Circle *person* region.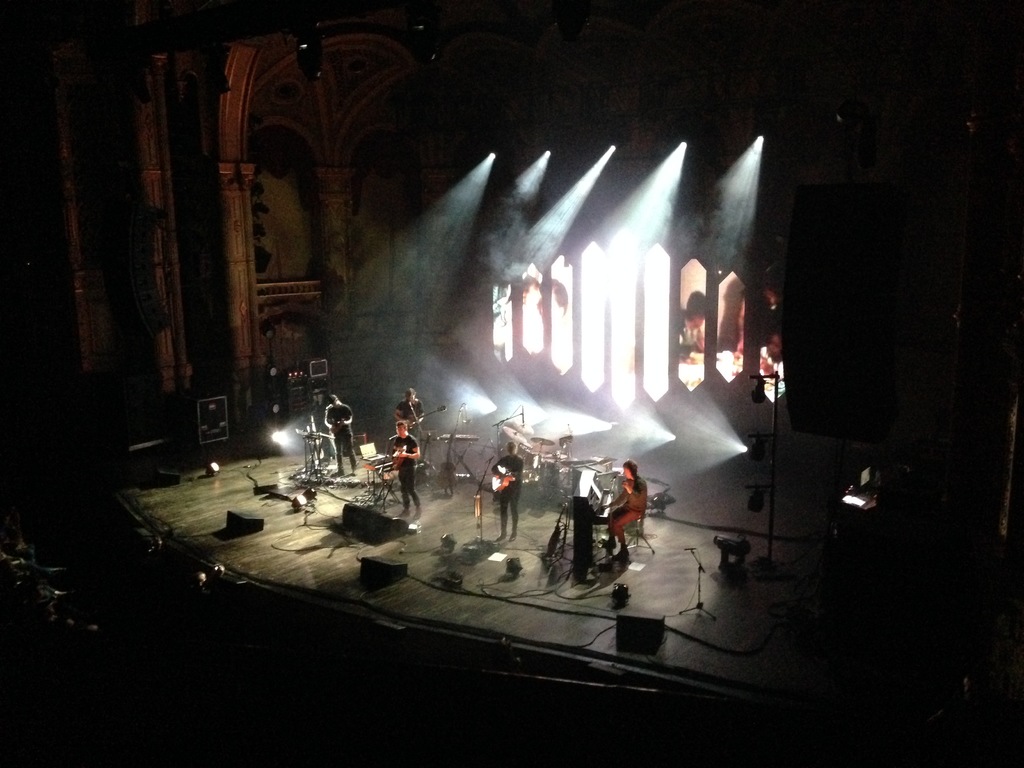
Region: select_region(490, 278, 574, 369).
